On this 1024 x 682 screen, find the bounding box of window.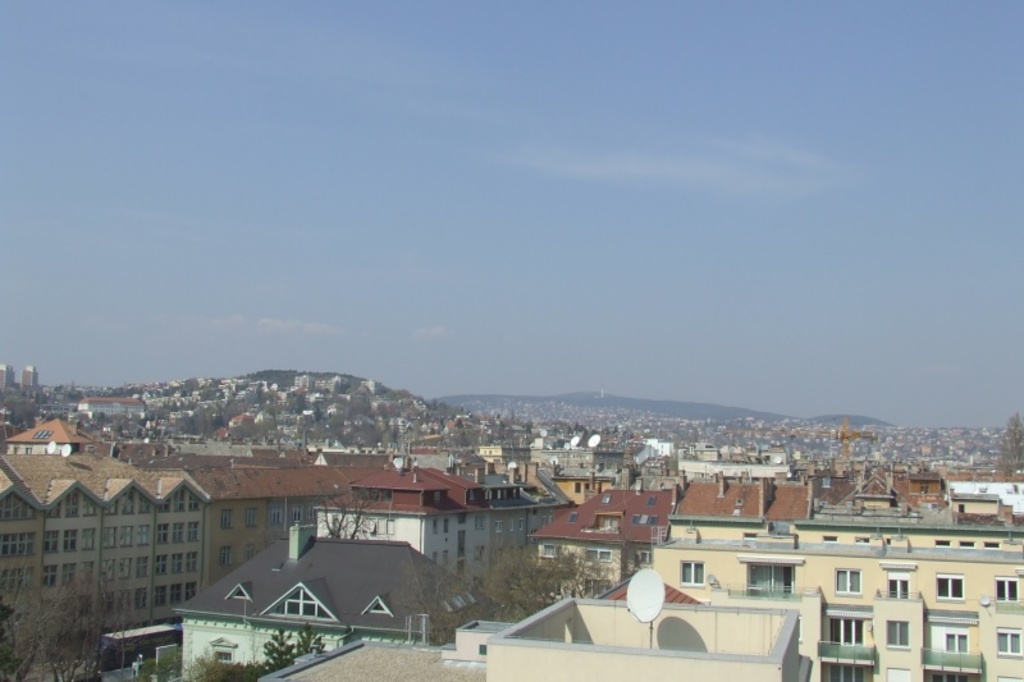
Bounding box: Rect(81, 527, 93, 548).
